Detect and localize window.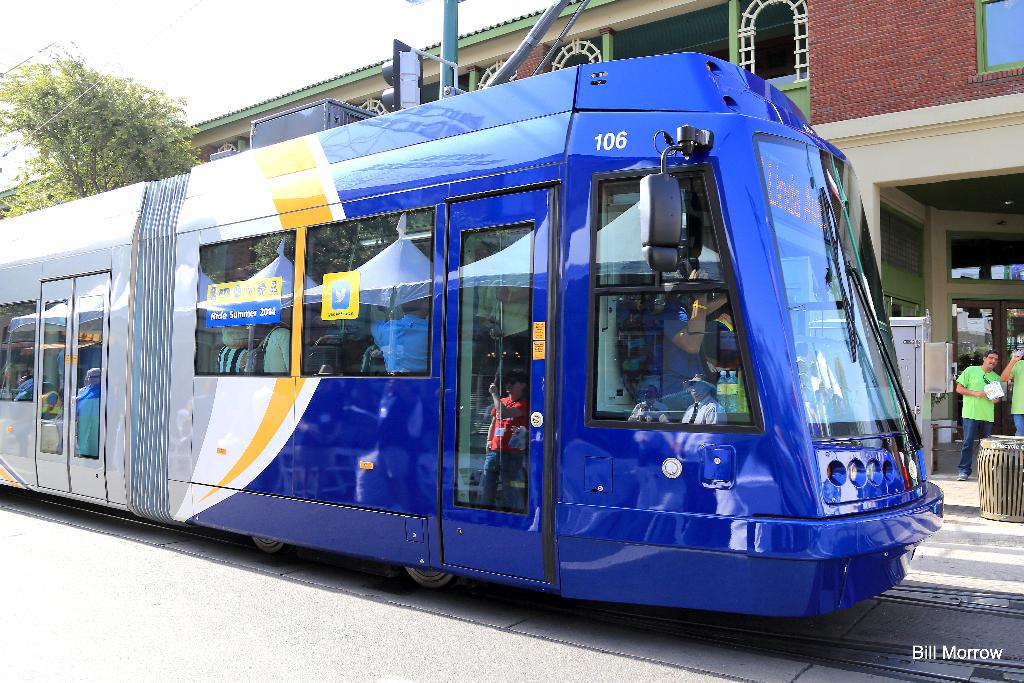
Localized at pyautogui.locateOnScreen(977, 0, 1023, 78).
